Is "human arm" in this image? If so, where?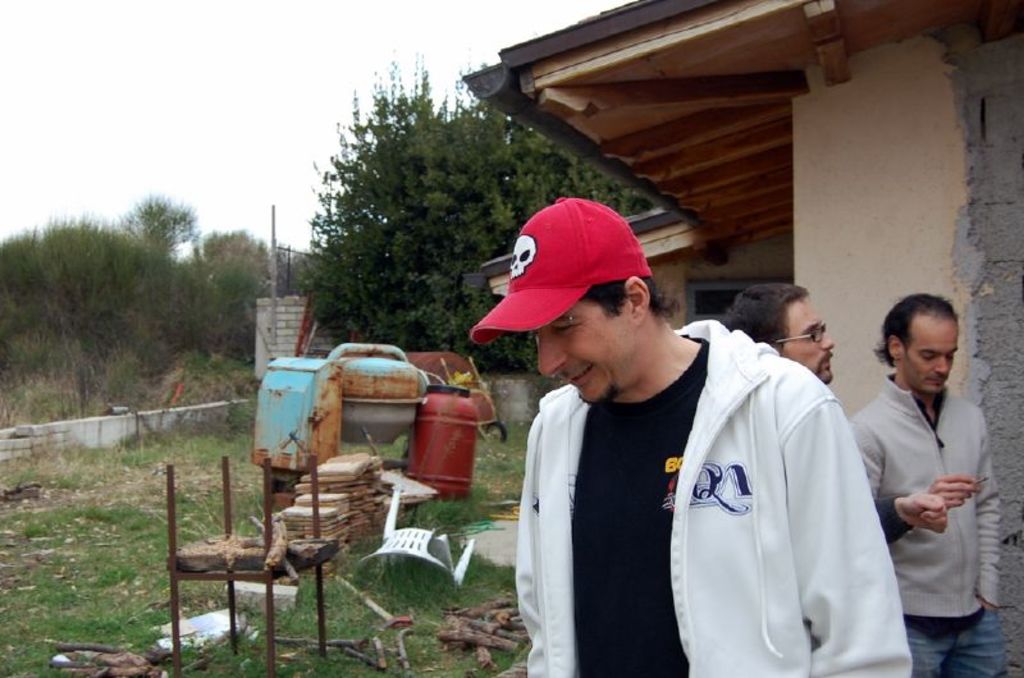
Yes, at [801, 388, 905, 677].
